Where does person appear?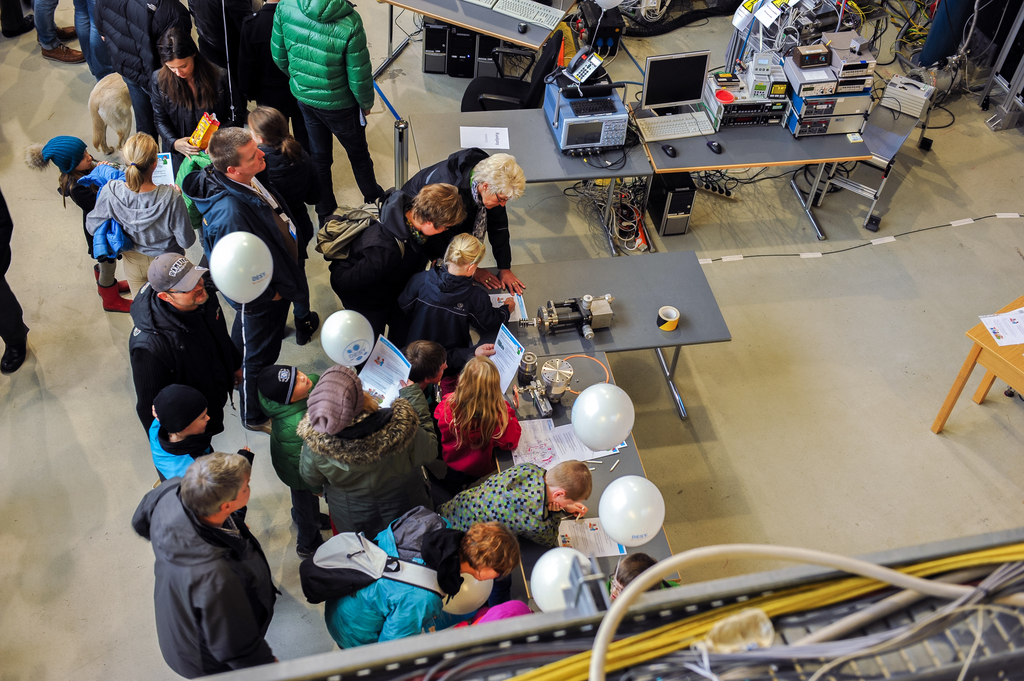
Appears at l=125, t=246, r=244, b=477.
